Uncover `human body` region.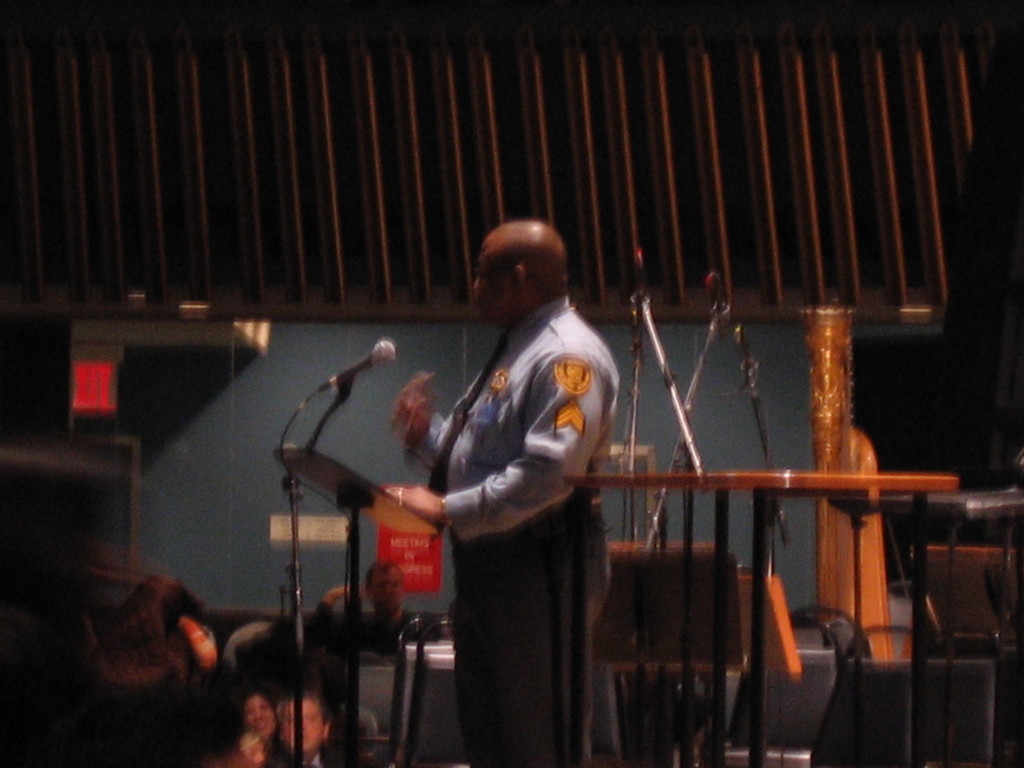
Uncovered: (371, 284, 622, 767).
